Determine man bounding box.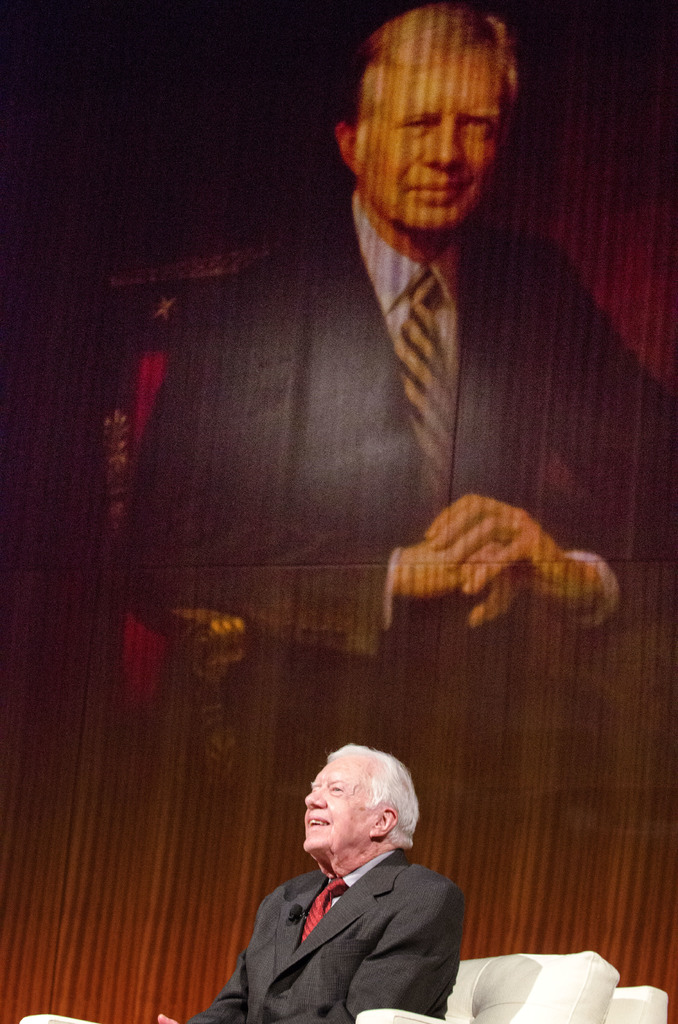
Determined: bbox=(196, 756, 482, 1023).
